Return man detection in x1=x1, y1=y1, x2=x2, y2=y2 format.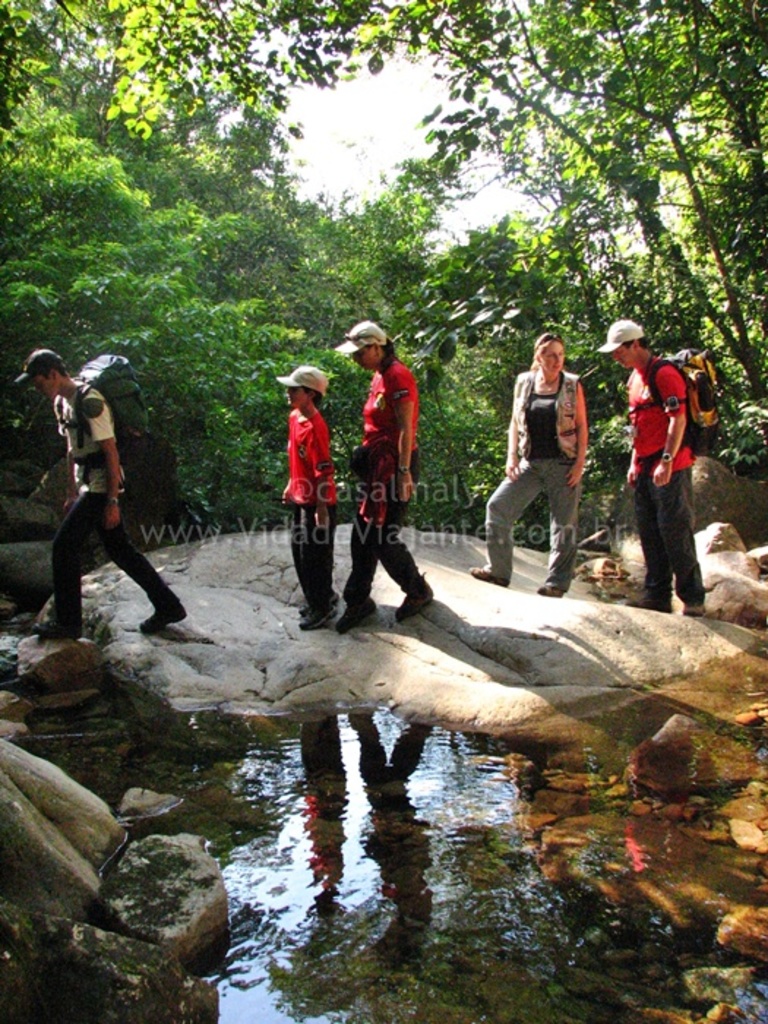
x1=32, y1=339, x2=178, y2=657.
